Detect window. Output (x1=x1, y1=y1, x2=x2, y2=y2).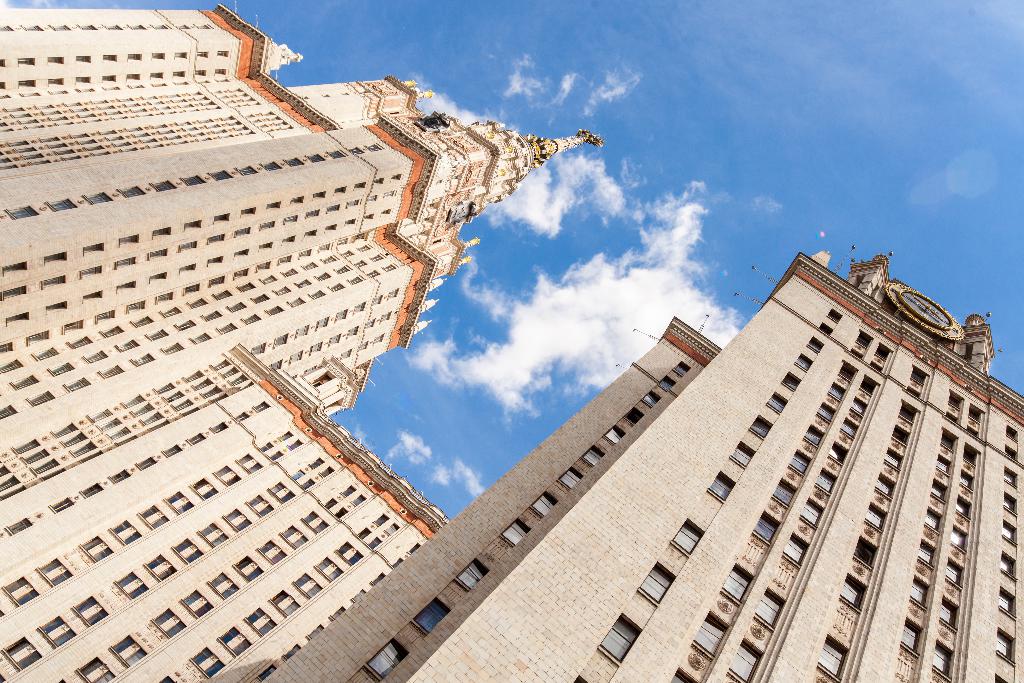
(x1=897, y1=406, x2=918, y2=427).
